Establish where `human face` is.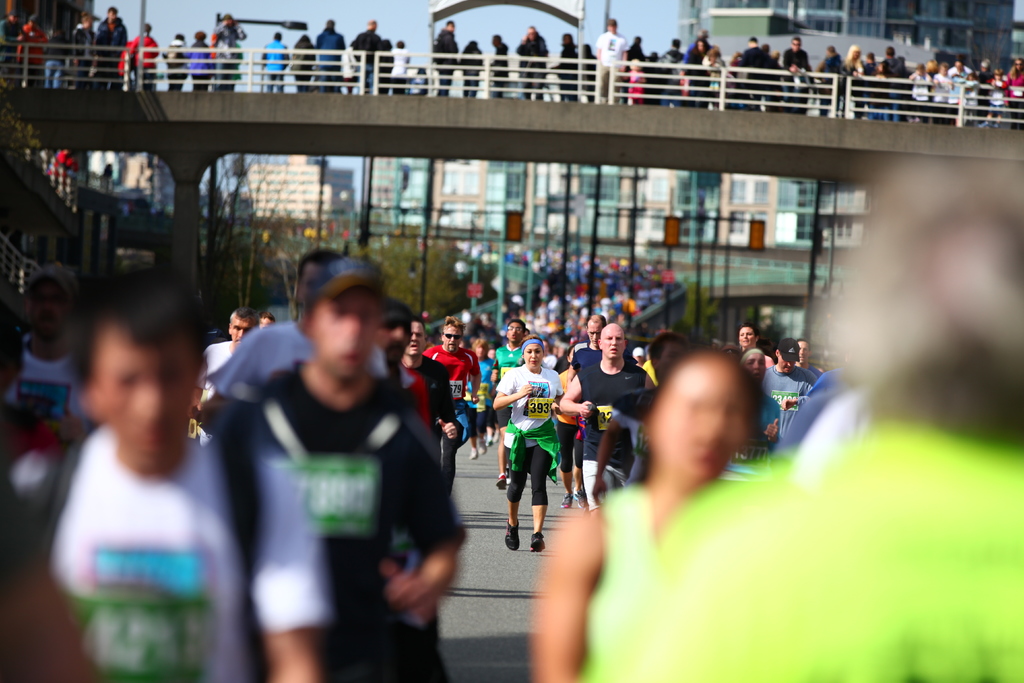
Established at 316, 292, 378, 379.
